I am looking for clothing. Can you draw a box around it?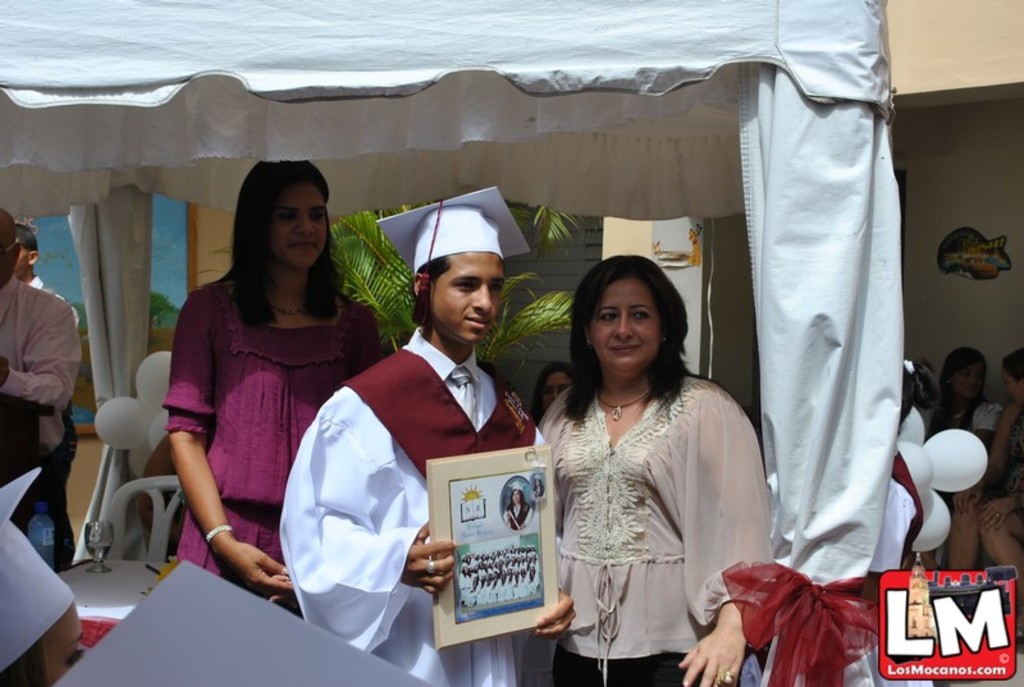
Sure, the bounding box is bbox(1004, 413, 1023, 513).
